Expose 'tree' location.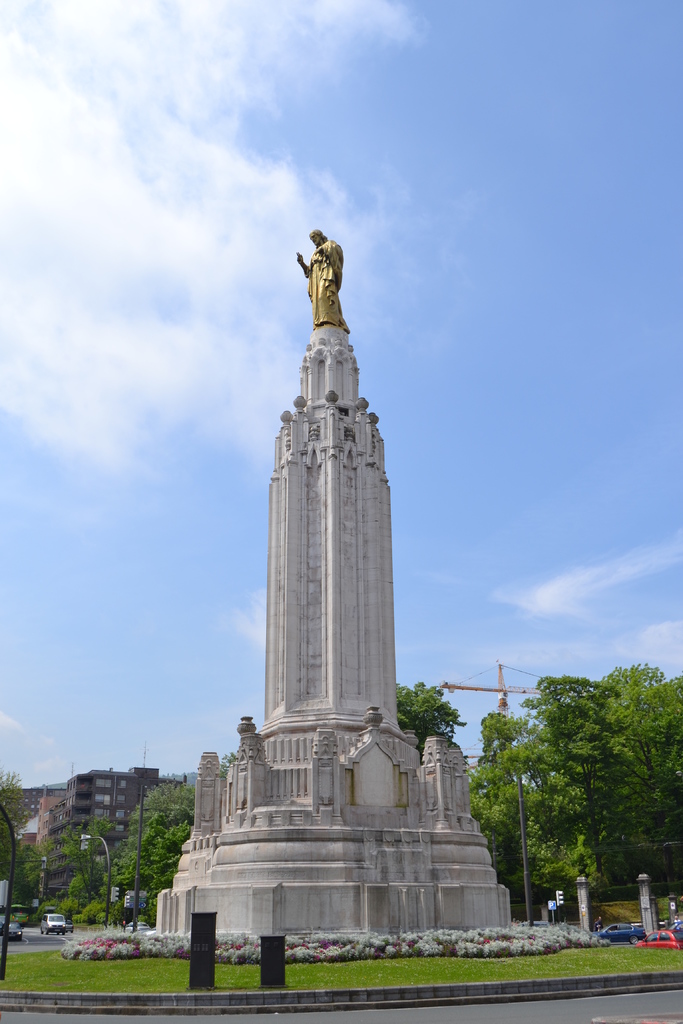
Exposed at <bbox>218, 751, 238, 778</bbox>.
